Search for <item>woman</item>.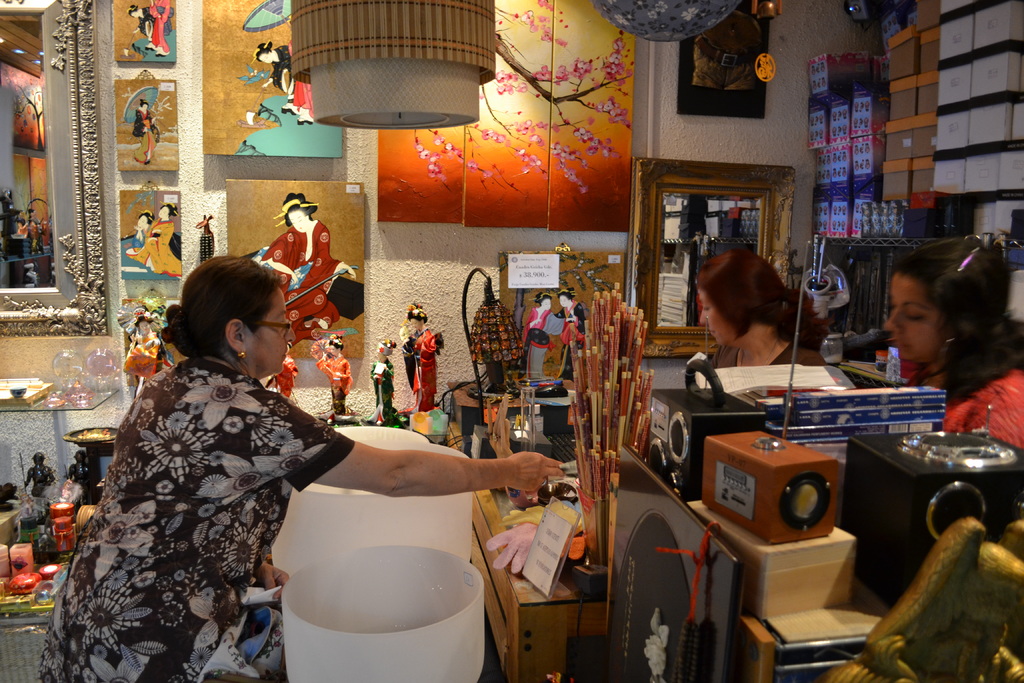
Found at (692,251,831,372).
